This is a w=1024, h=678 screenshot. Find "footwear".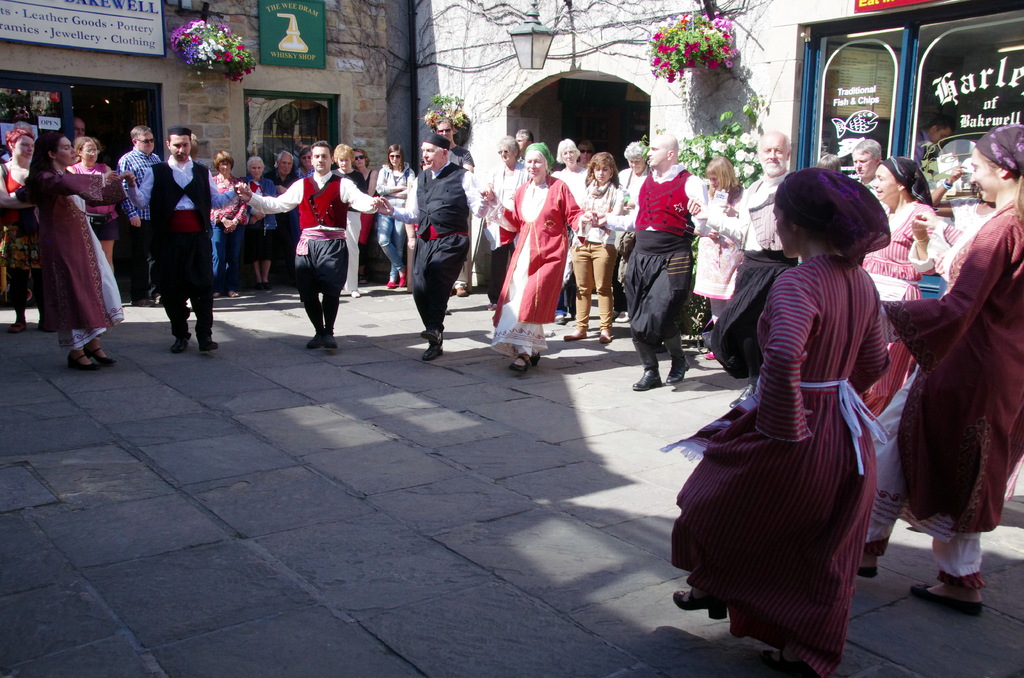
Bounding box: pyautogui.locateOnScreen(303, 327, 319, 354).
